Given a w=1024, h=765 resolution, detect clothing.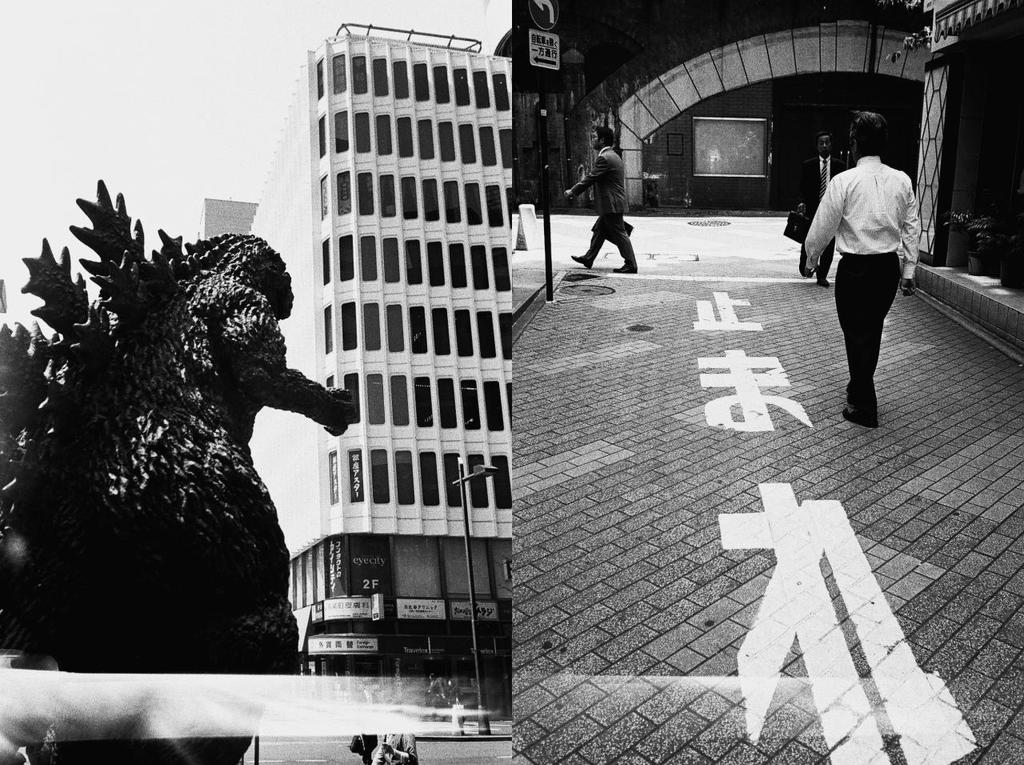
<bbox>566, 146, 634, 270</bbox>.
